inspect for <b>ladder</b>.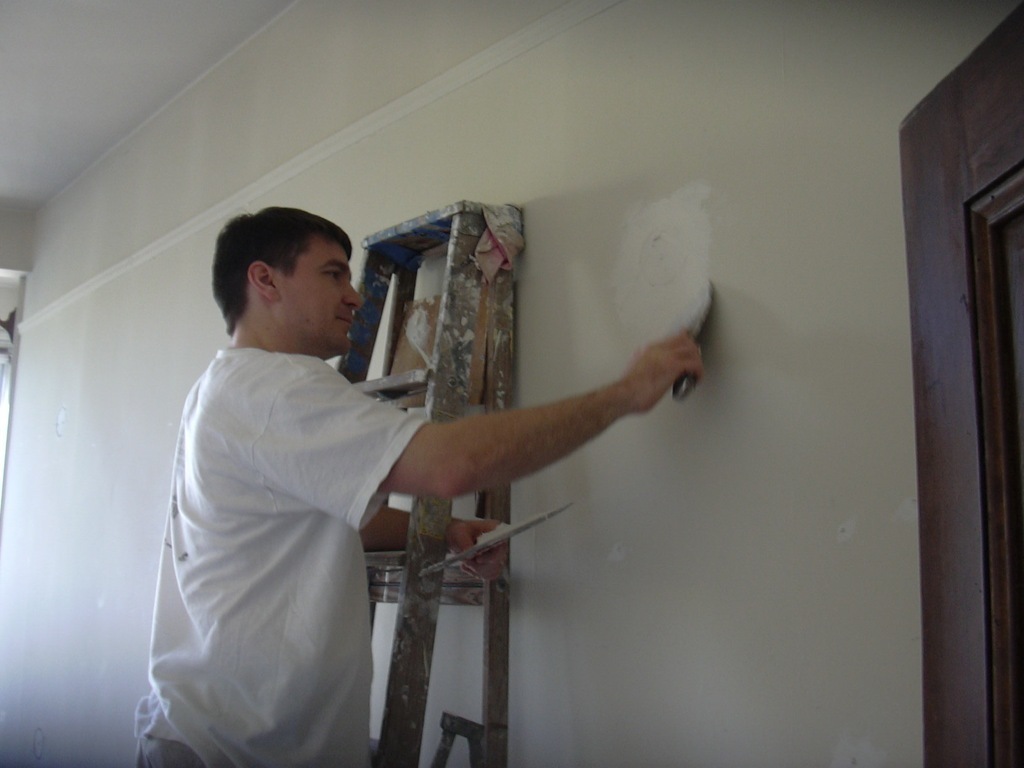
Inspection: left=336, top=197, right=522, bottom=767.
